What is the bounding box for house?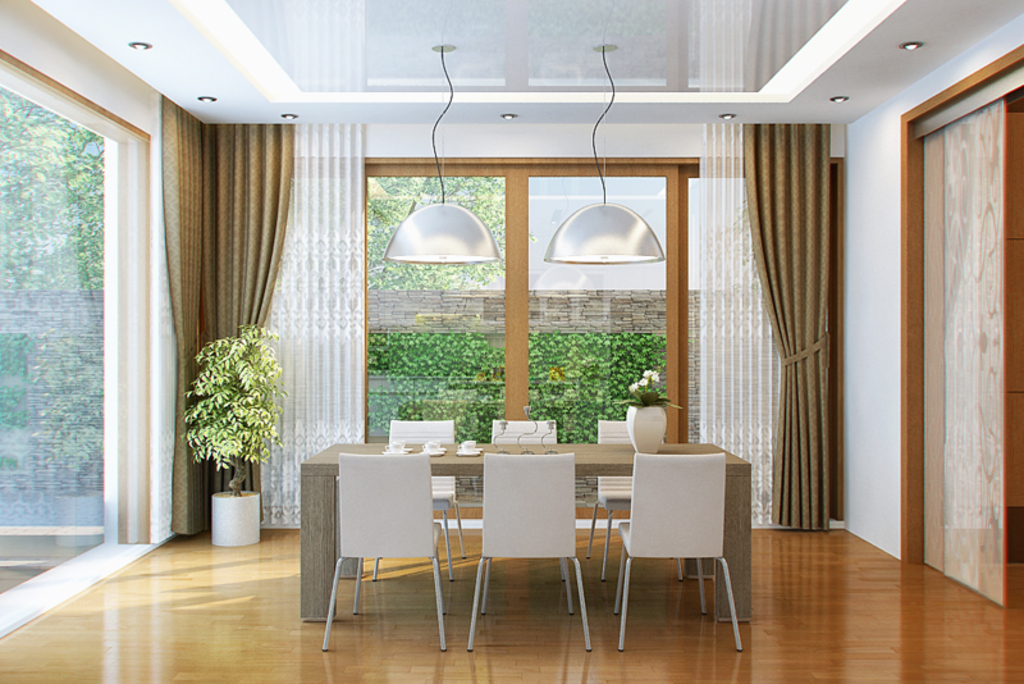
<bbox>59, 40, 1005, 672</bbox>.
